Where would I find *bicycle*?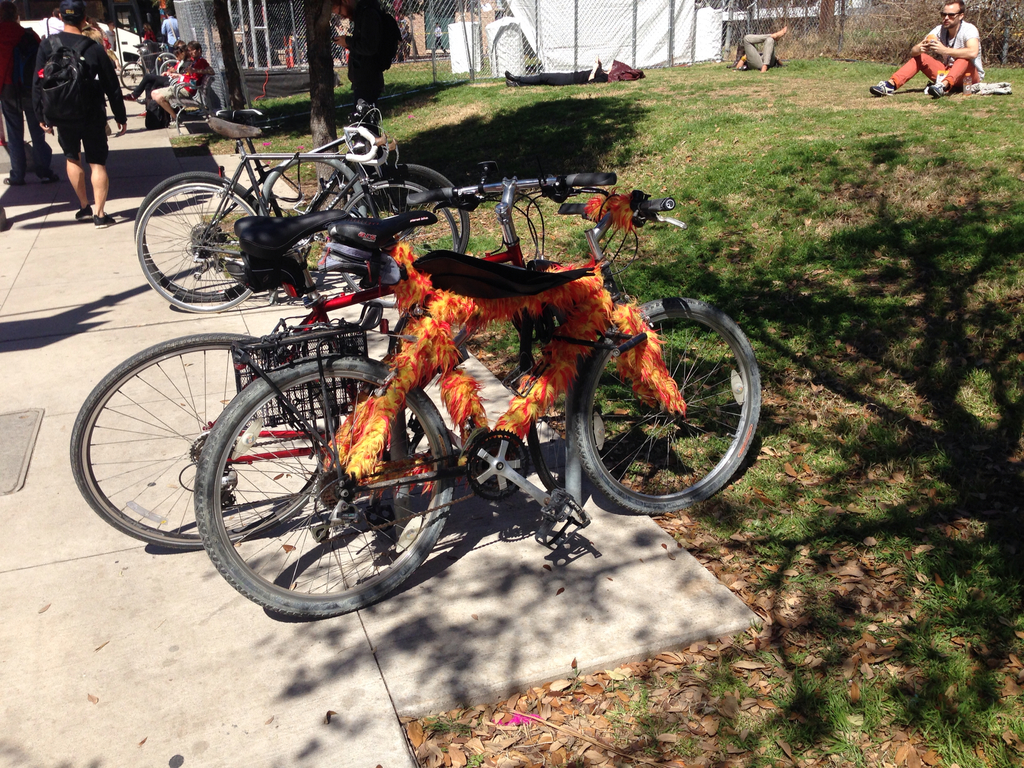
At l=130, t=95, r=470, b=296.
